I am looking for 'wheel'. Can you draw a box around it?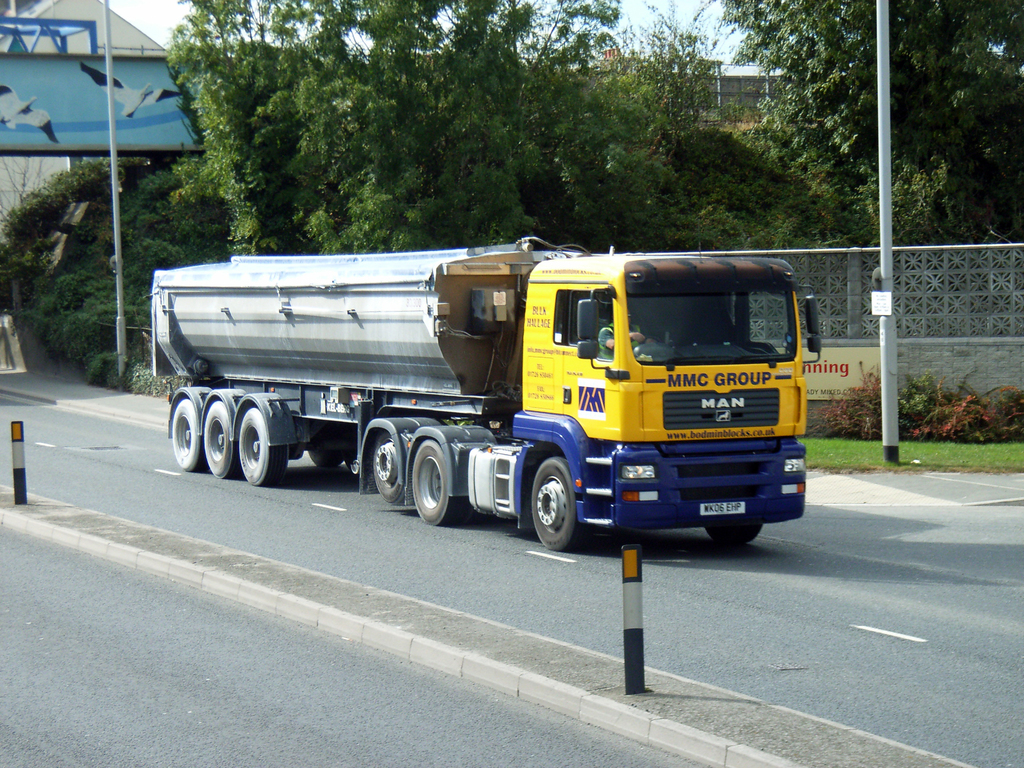
Sure, the bounding box is region(412, 438, 465, 523).
